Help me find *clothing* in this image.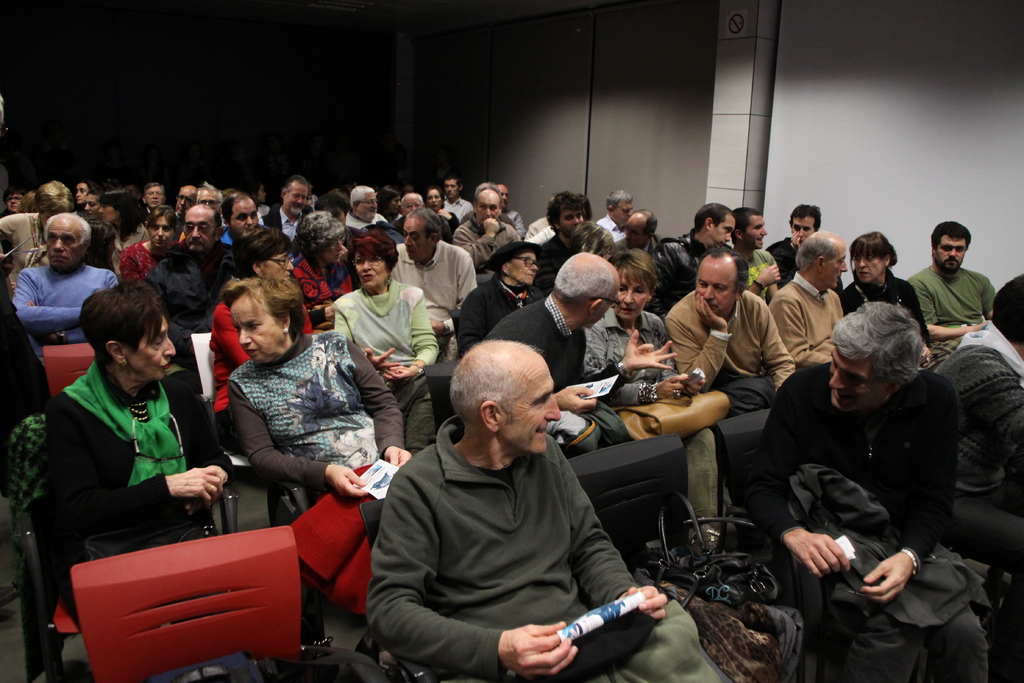
Found it: {"x1": 613, "y1": 234, "x2": 664, "y2": 260}.
